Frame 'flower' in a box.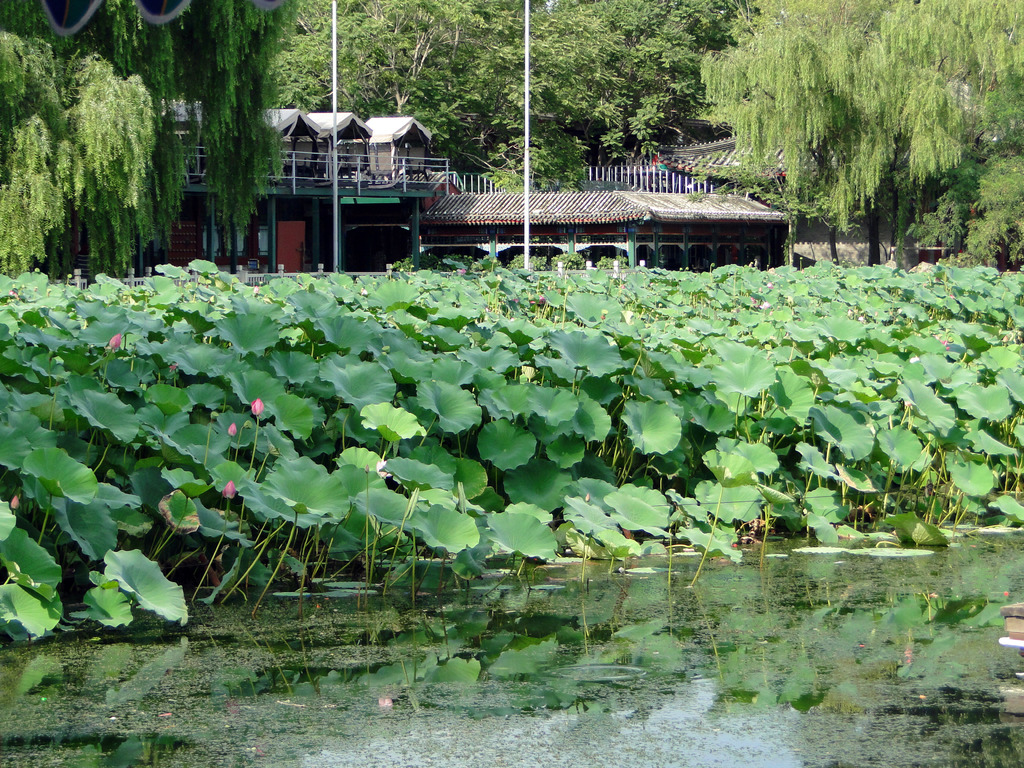
<region>252, 285, 259, 296</region>.
